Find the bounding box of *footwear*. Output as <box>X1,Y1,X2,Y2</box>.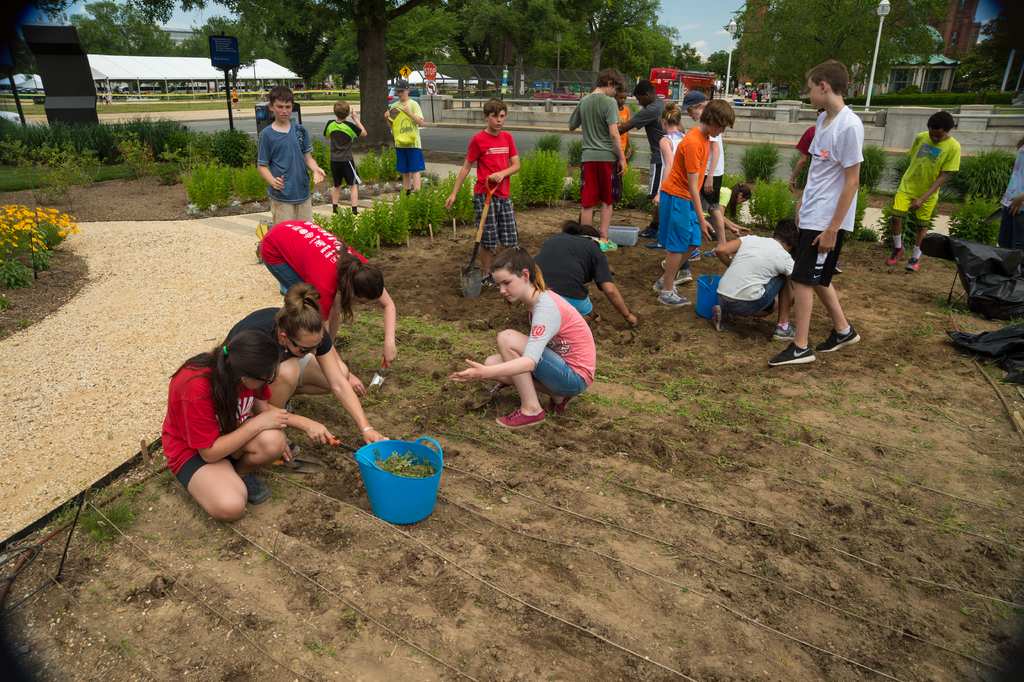
<box>689,249,701,263</box>.
